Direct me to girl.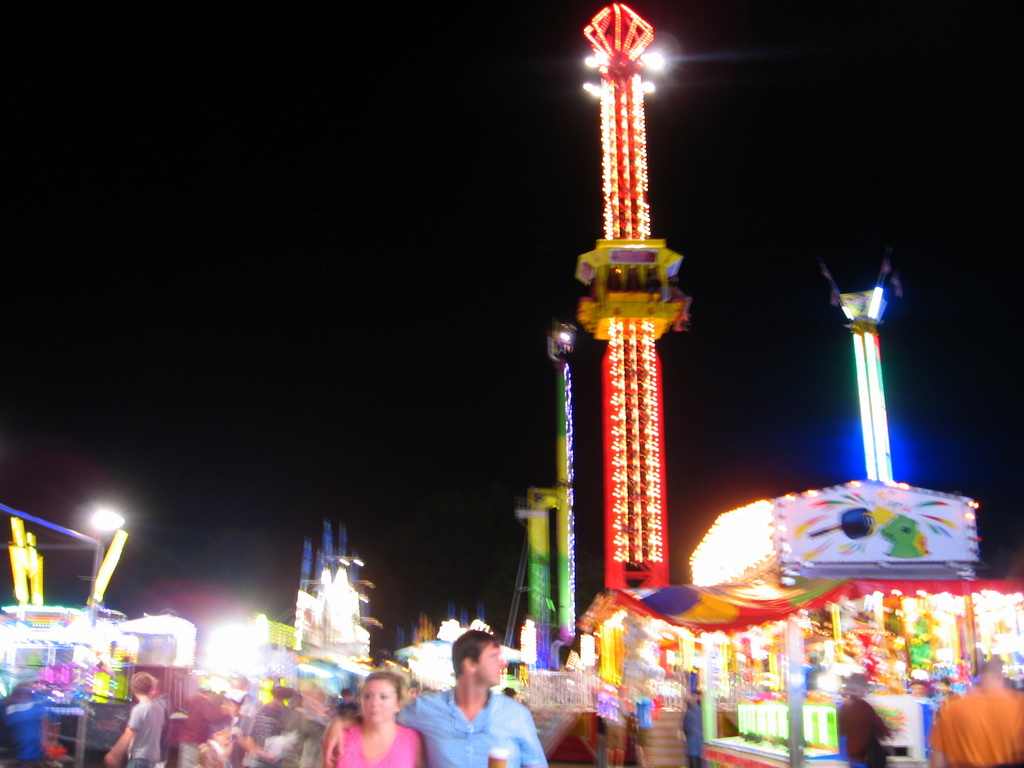
Direction: select_region(326, 673, 419, 767).
